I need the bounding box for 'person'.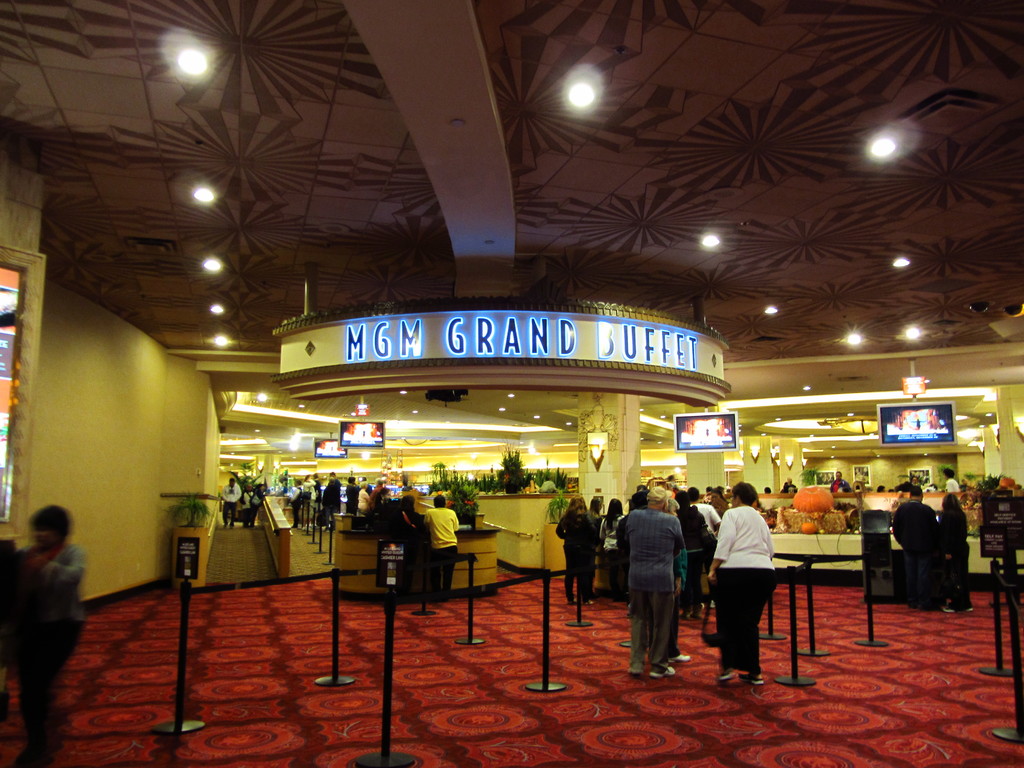
Here it is: <bbox>3, 508, 91, 763</bbox>.
